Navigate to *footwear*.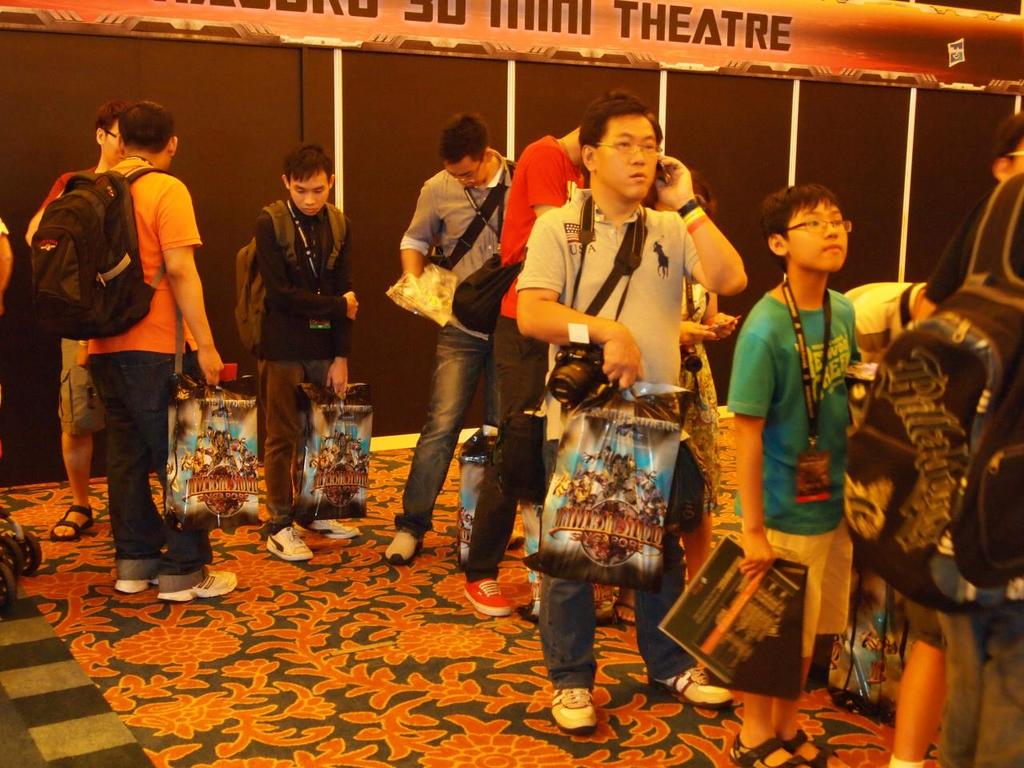
Navigation target: select_region(553, 682, 606, 730).
